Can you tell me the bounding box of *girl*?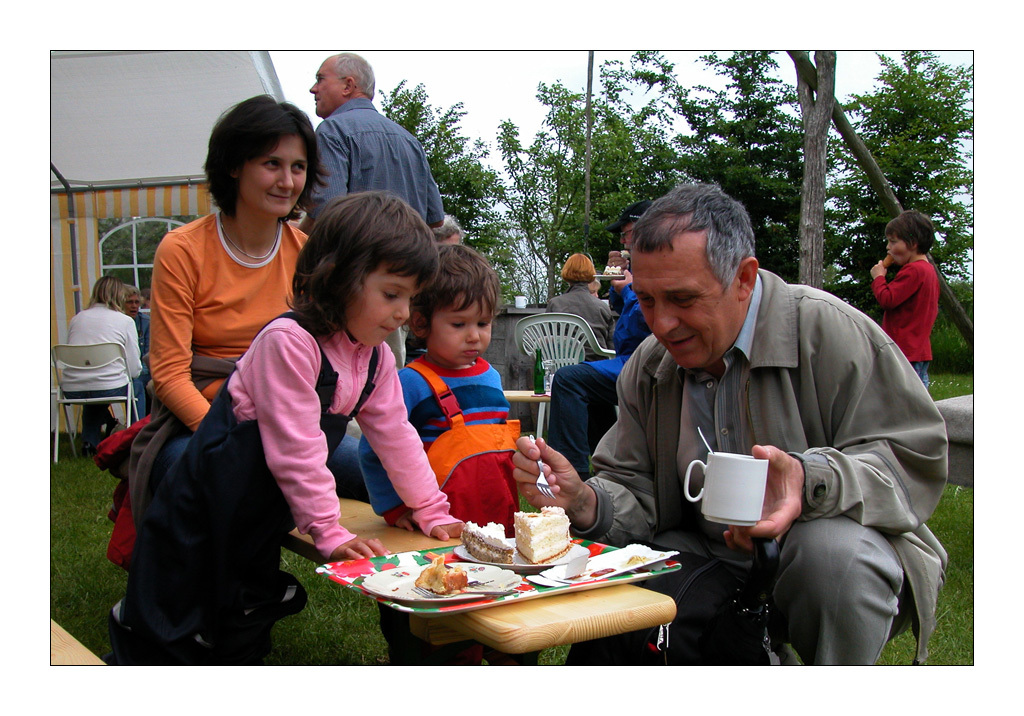
box(110, 185, 469, 665).
